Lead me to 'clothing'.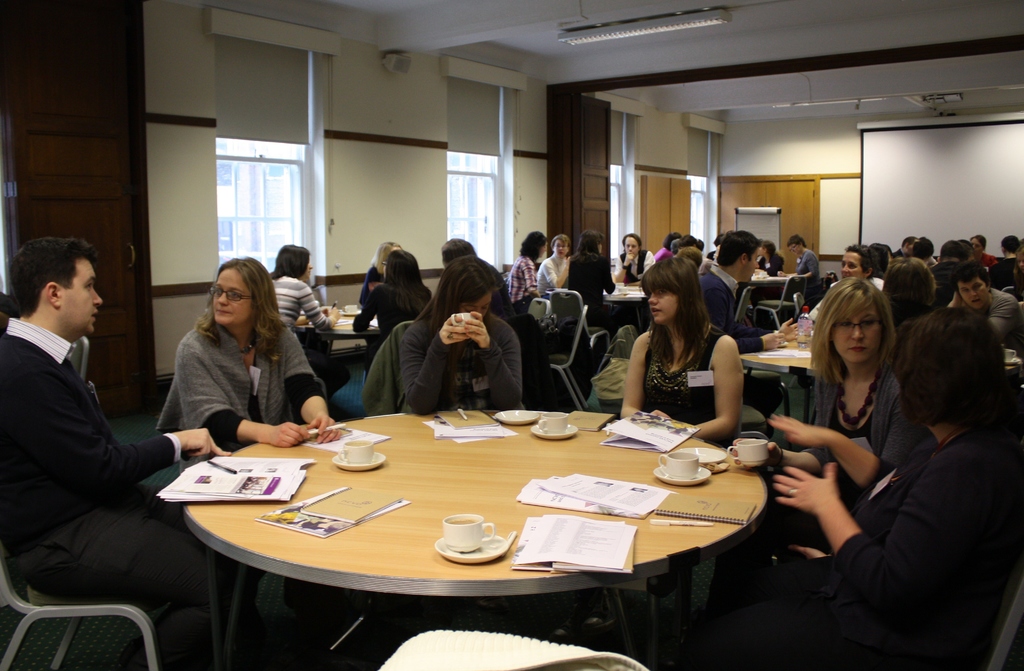
Lead to bbox=(362, 319, 412, 412).
